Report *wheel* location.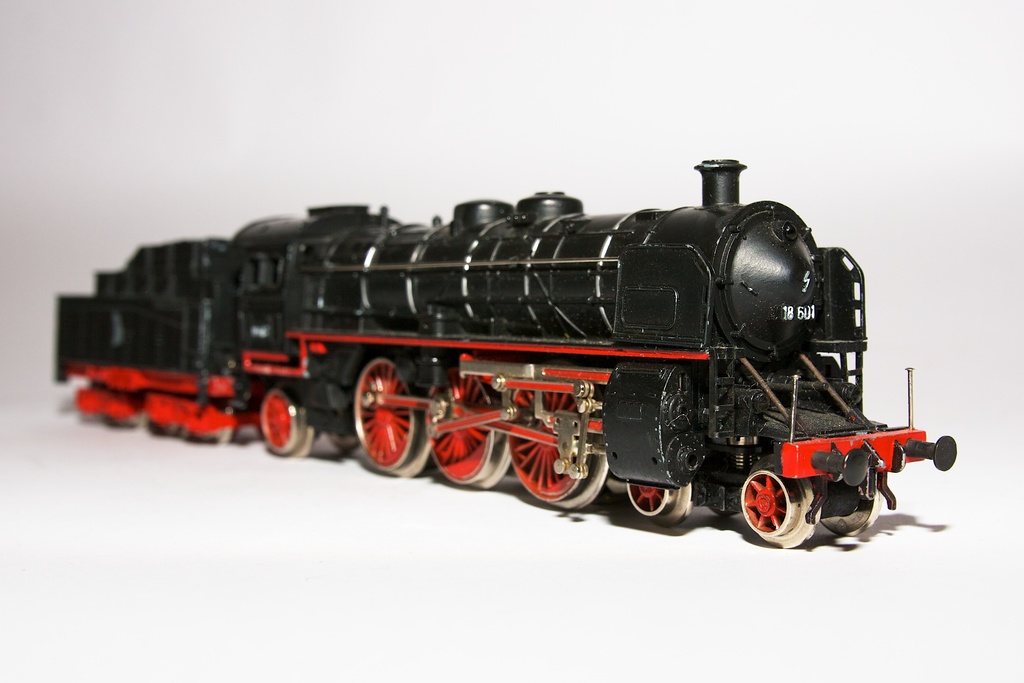
Report: box=[629, 482, 692, 531].
